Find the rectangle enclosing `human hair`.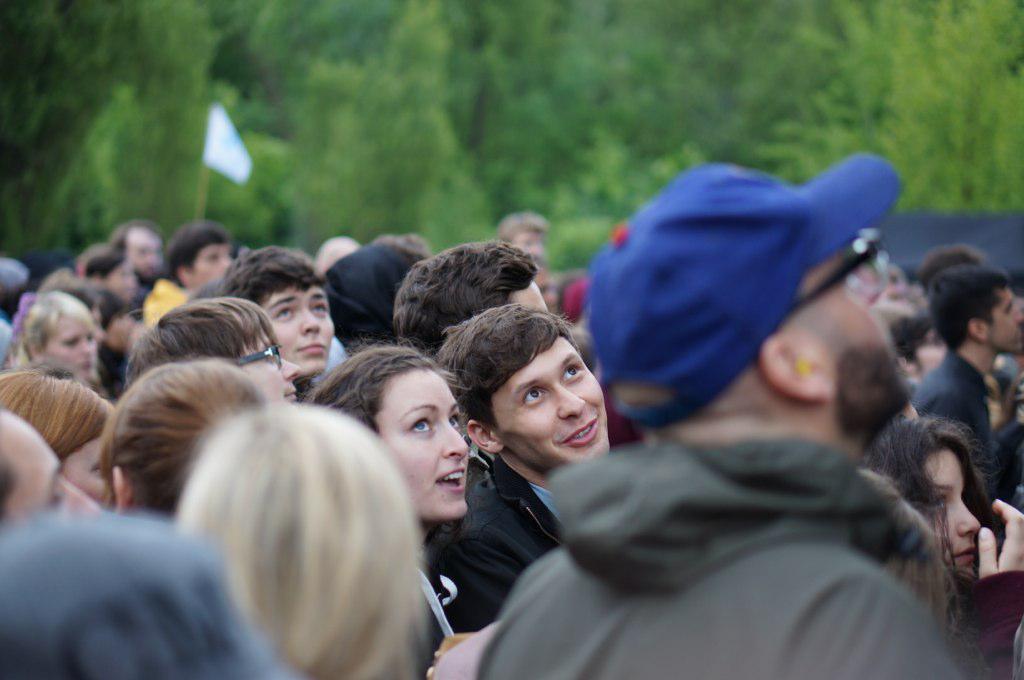
(214, 240, 326, 305).
